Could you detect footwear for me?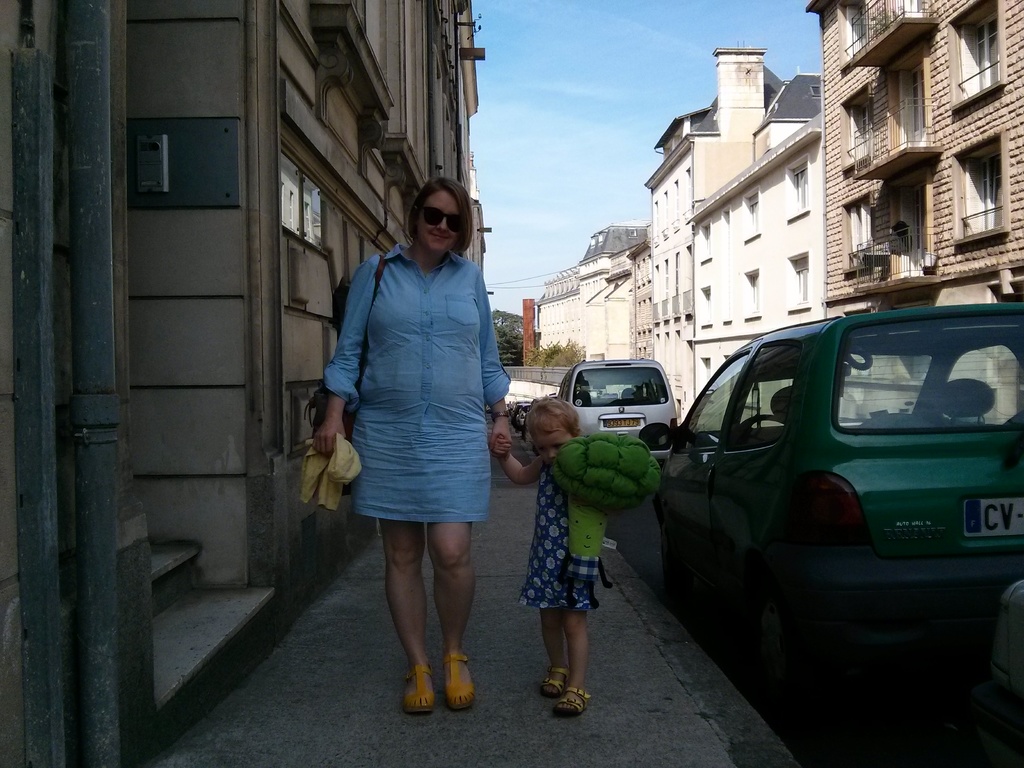
Detection result: BBox(404, 662, 433, 713).
